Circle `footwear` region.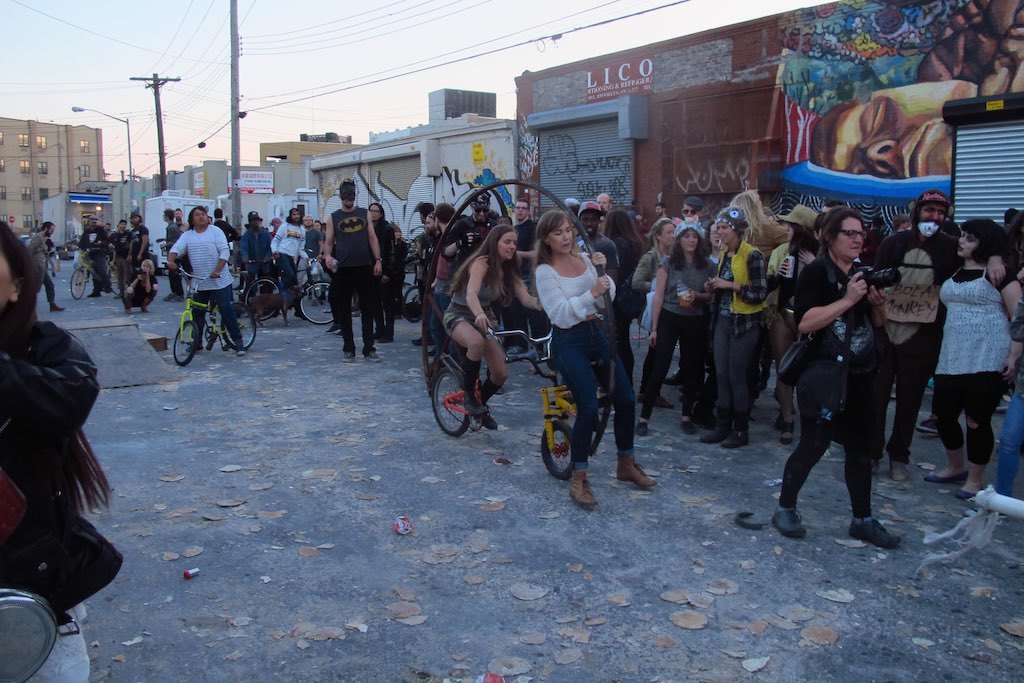
Region: x1=617 y1=454 x2=687 y2=490.
